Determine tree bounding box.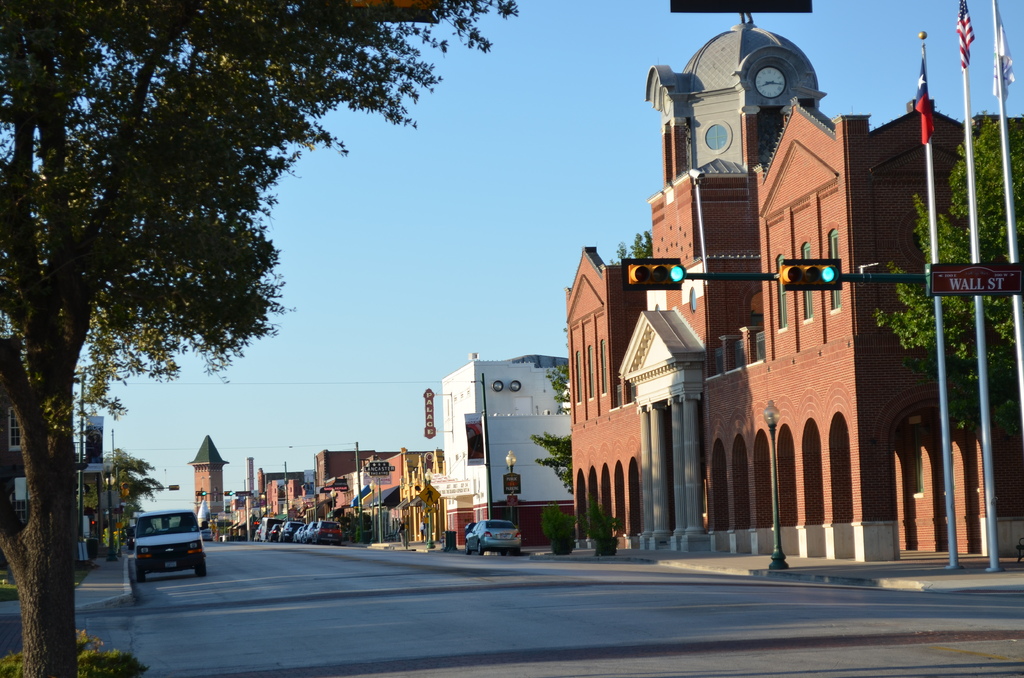
Determined: [6,5,551,599].
